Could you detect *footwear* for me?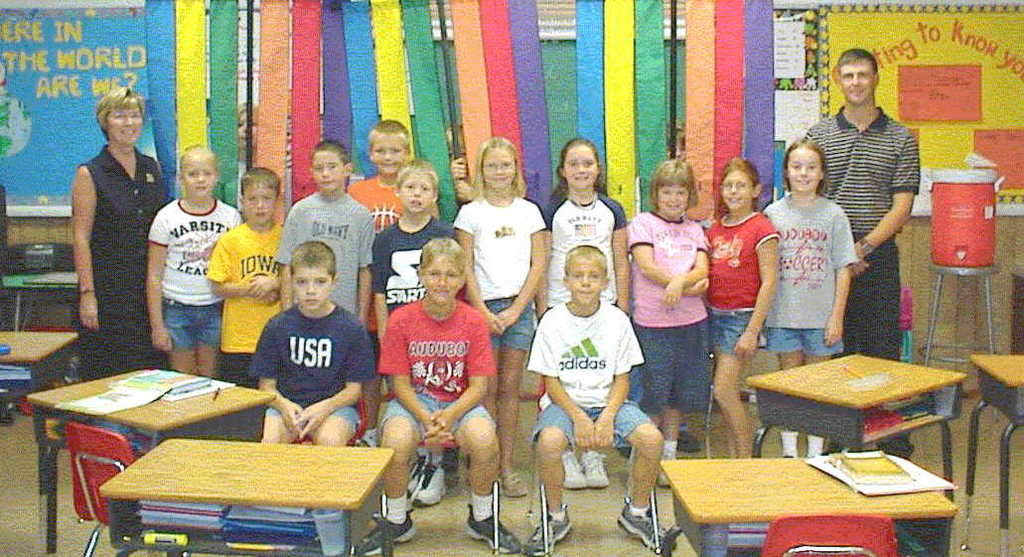
Detection result: [x1=622, y1=487, x2=674, y2=550].
